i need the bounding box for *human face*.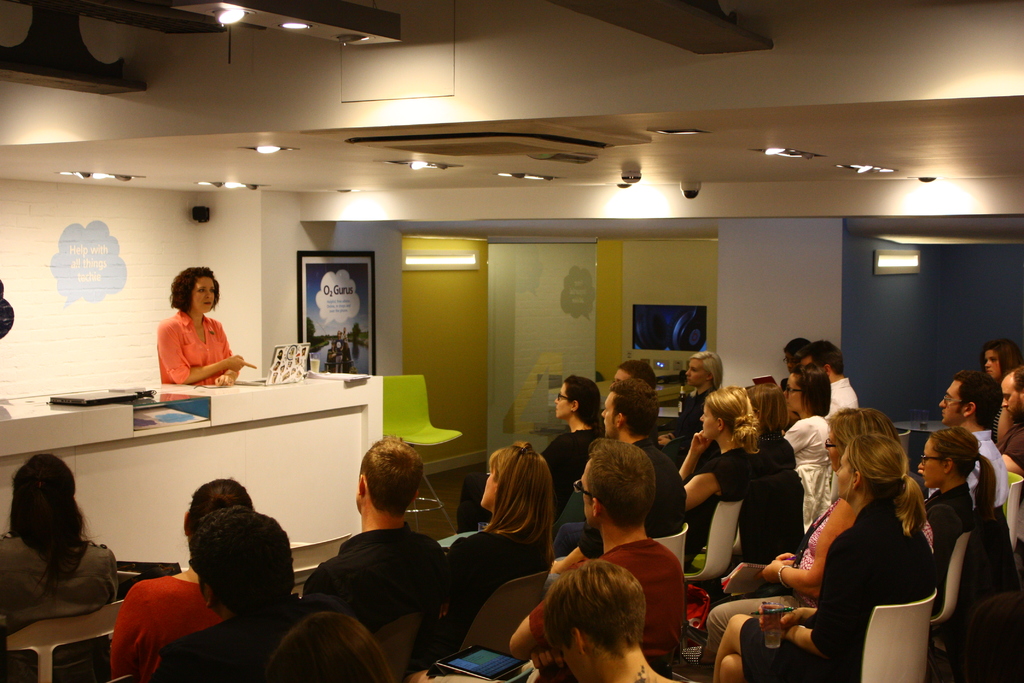
Here it is: <region>783, 371, 802, 413</region>.
